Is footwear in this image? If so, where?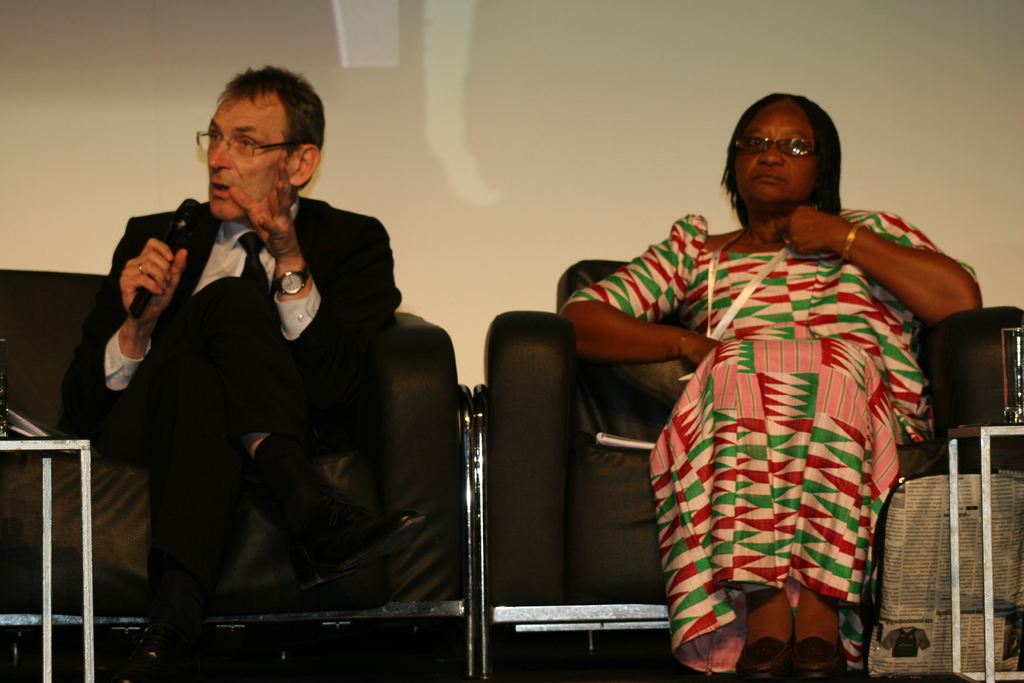
Yes, at (x1=257, y1=448, x2=403, y2=580).
